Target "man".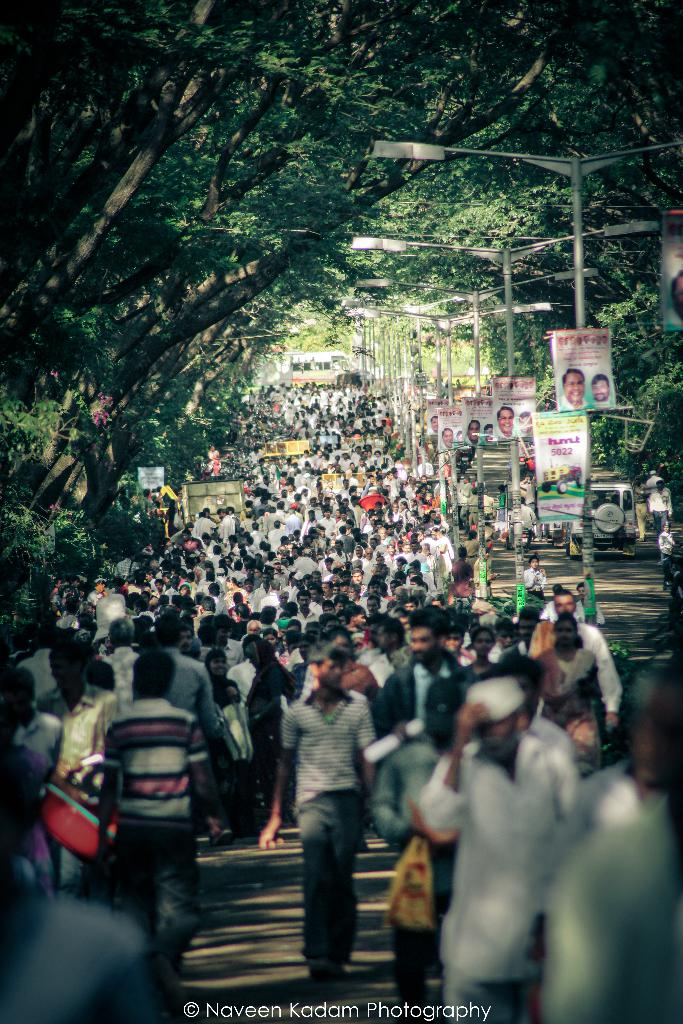
Target region: l=113, t=552, r=141, b=577.
